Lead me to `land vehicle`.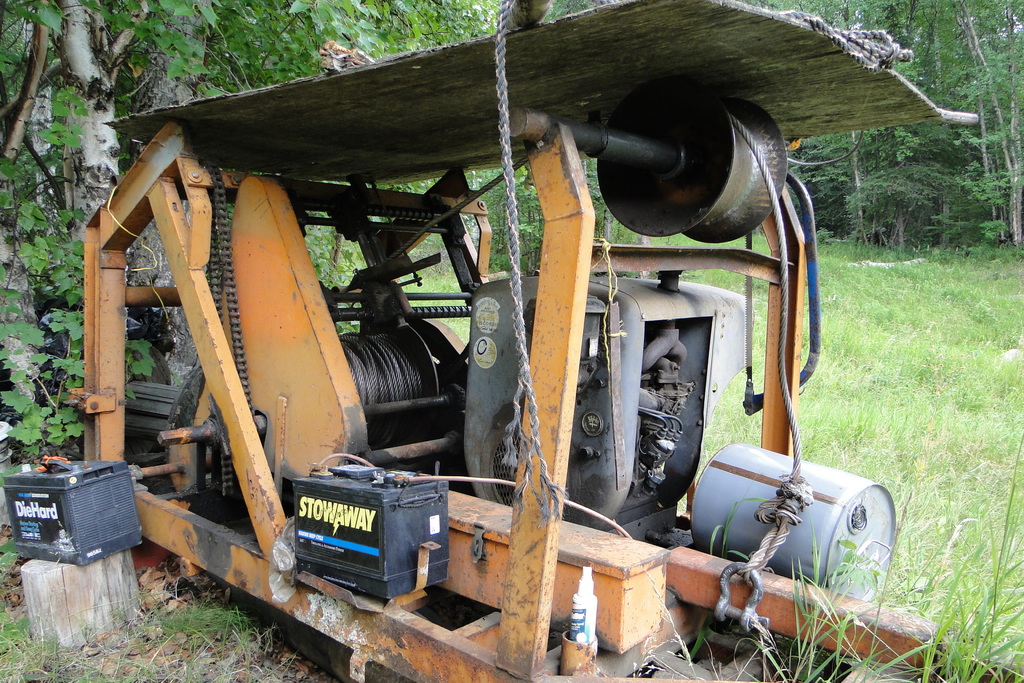
Lead to (60,0,1018,682).
